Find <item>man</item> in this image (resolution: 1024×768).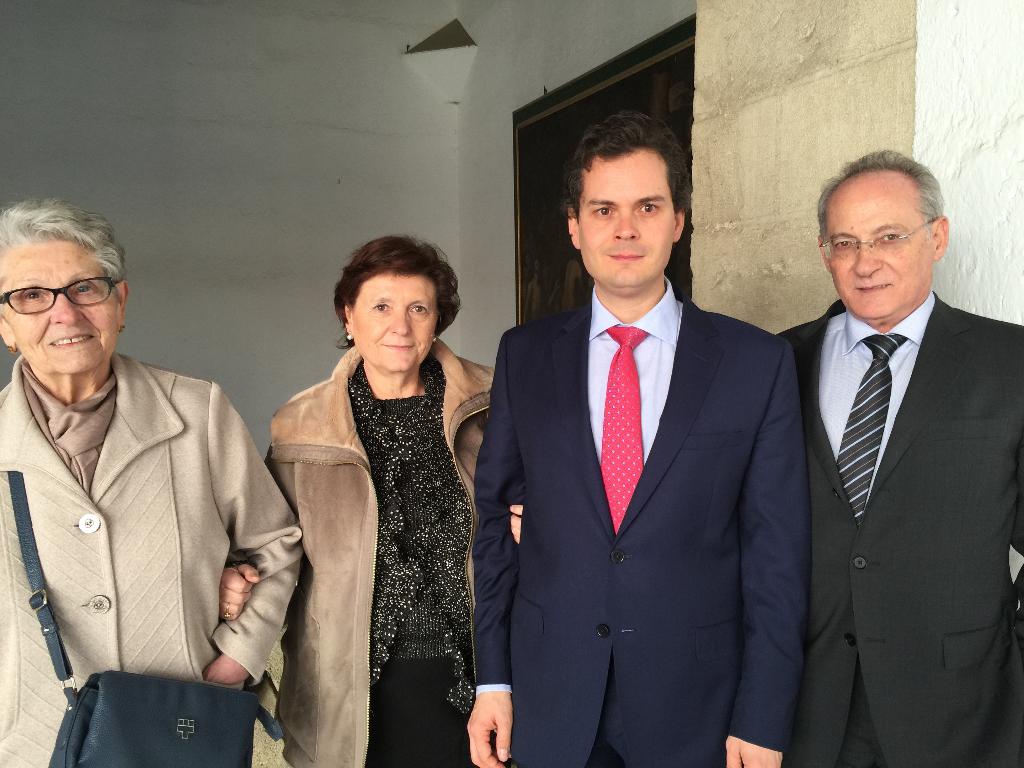
(x1=465, y1=105, x2=813, y2=767).
